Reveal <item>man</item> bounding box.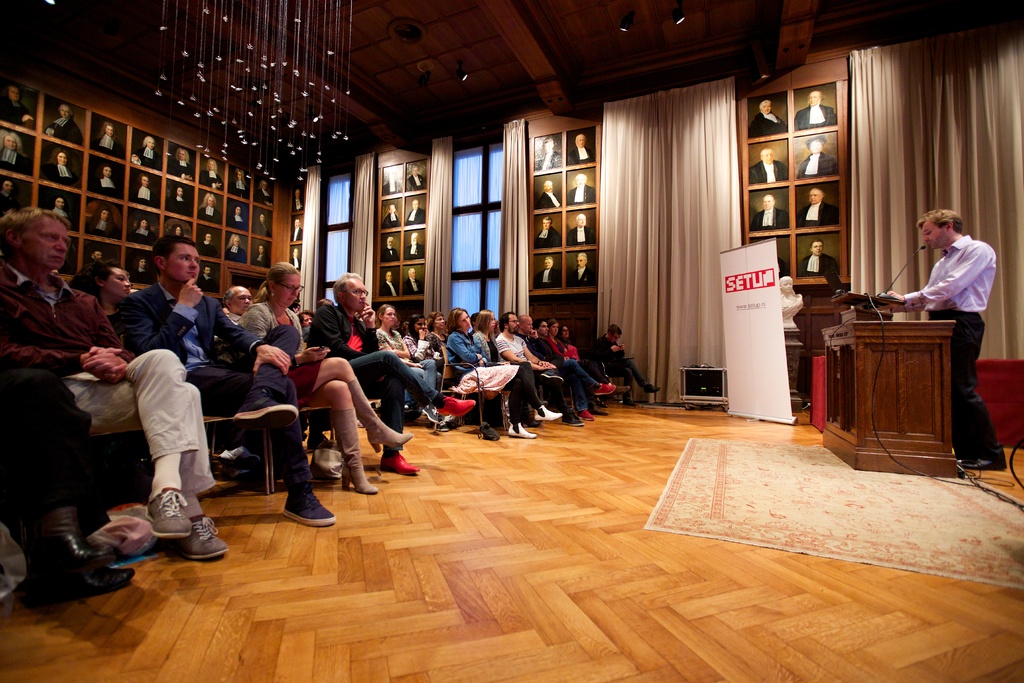
Revealed: BBox(128, 245, 147, 285).
